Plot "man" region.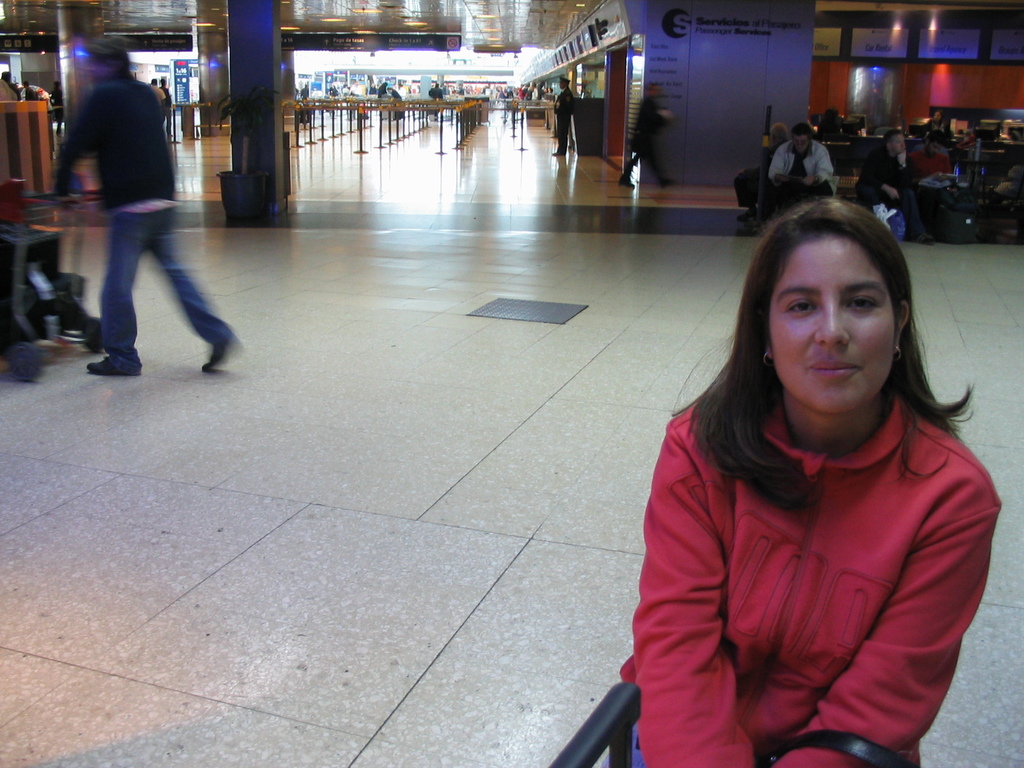
Plotted at bbox(622, 80, 676, 187).
